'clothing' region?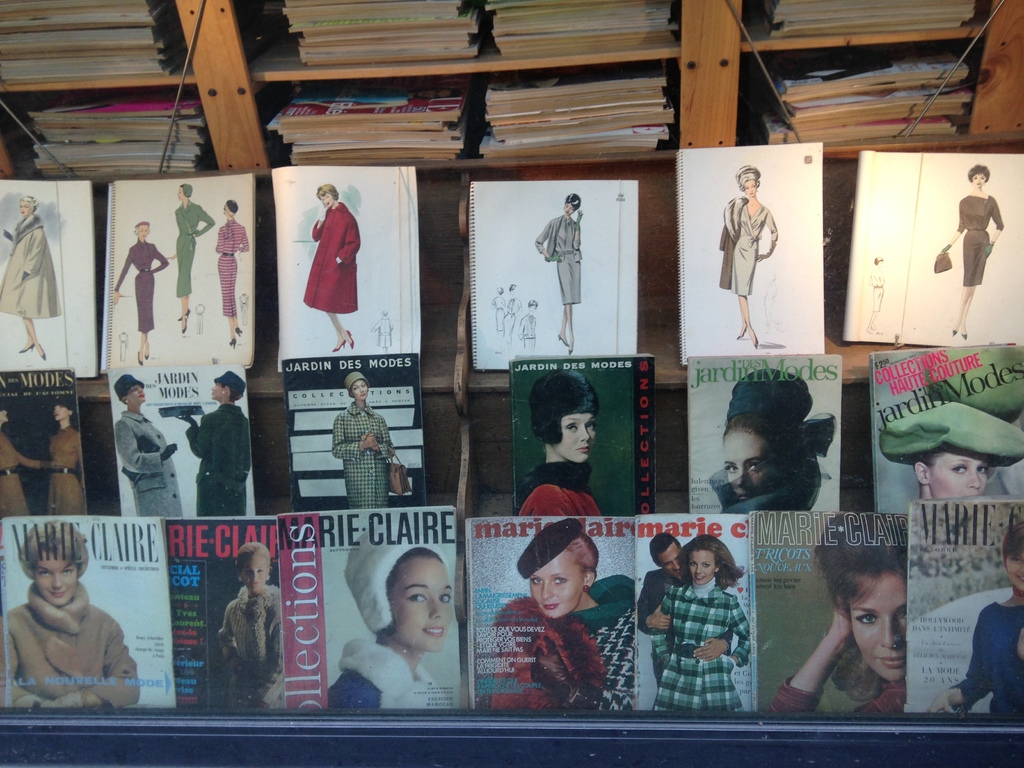
<region>115, 243, 169, 332</region>
